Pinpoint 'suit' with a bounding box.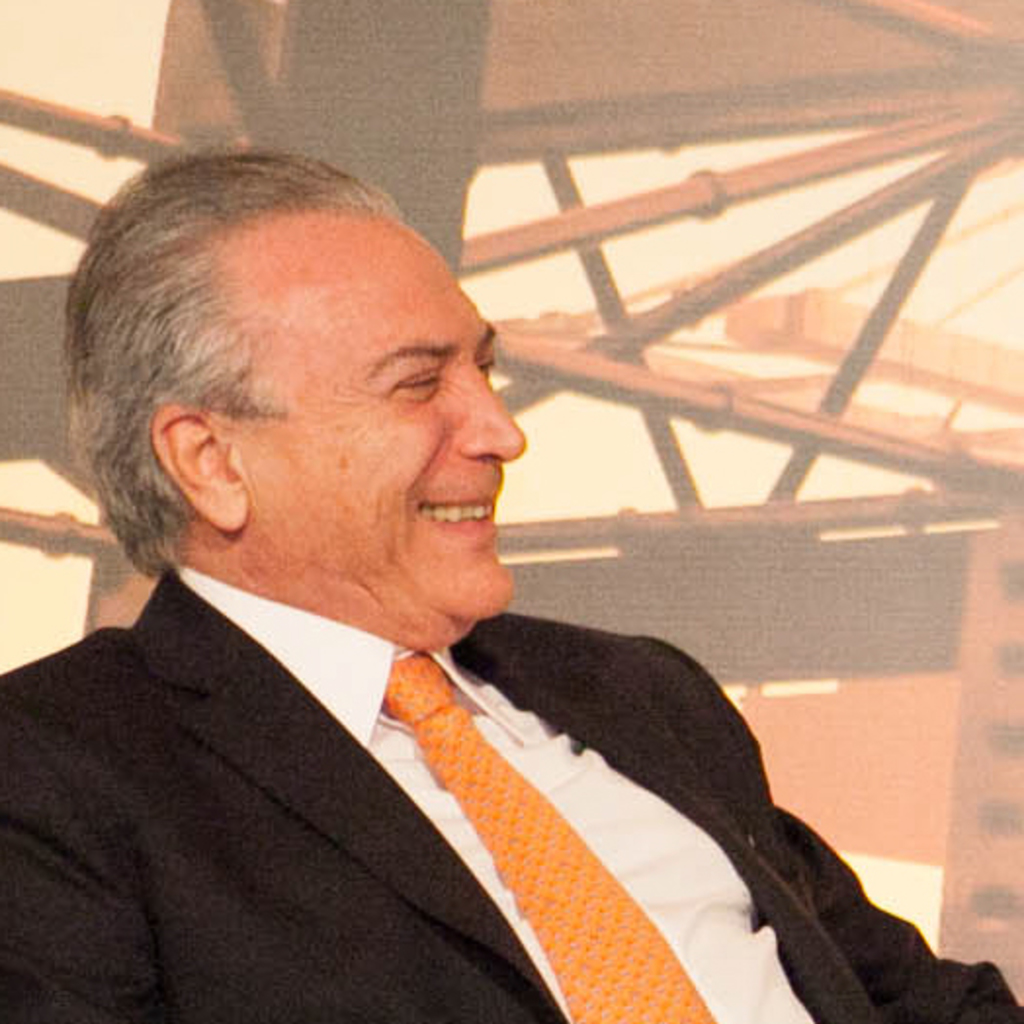
{"x1": 0, "y1": 565, "x2": 1022, "y2": 1022}.
